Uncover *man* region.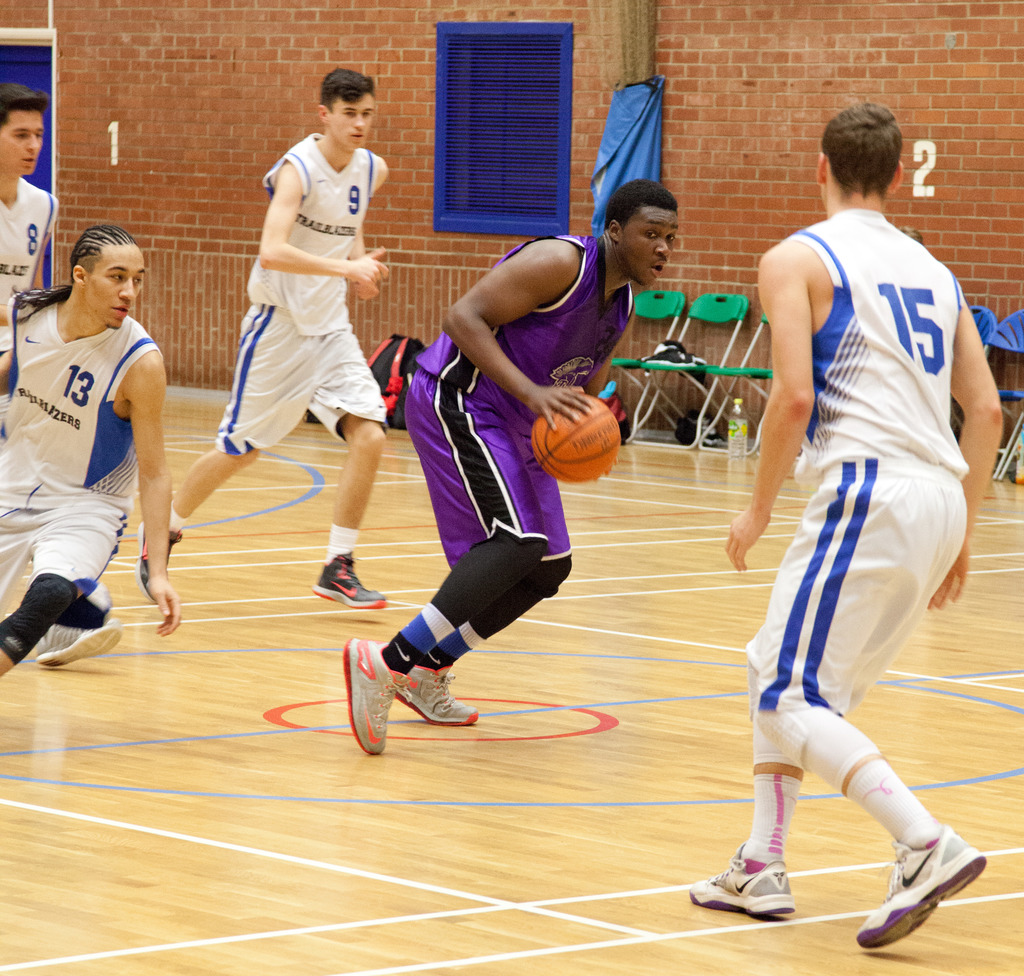
Uncovered: crop(339, 177, 676, 755).
